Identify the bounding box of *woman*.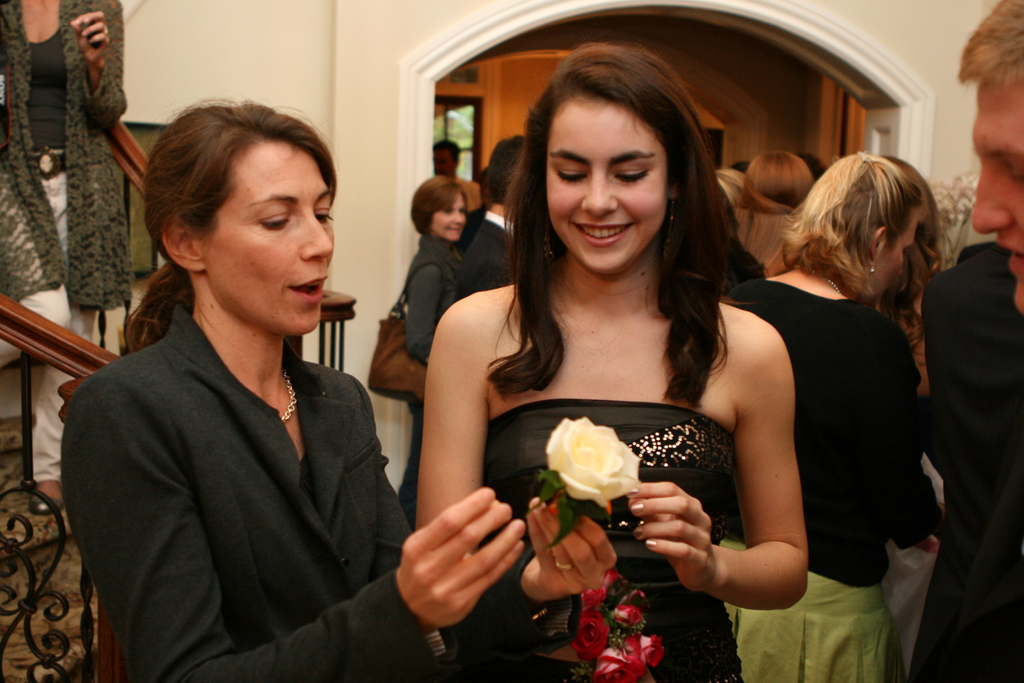
bbox(868, 148, 948, 682).
